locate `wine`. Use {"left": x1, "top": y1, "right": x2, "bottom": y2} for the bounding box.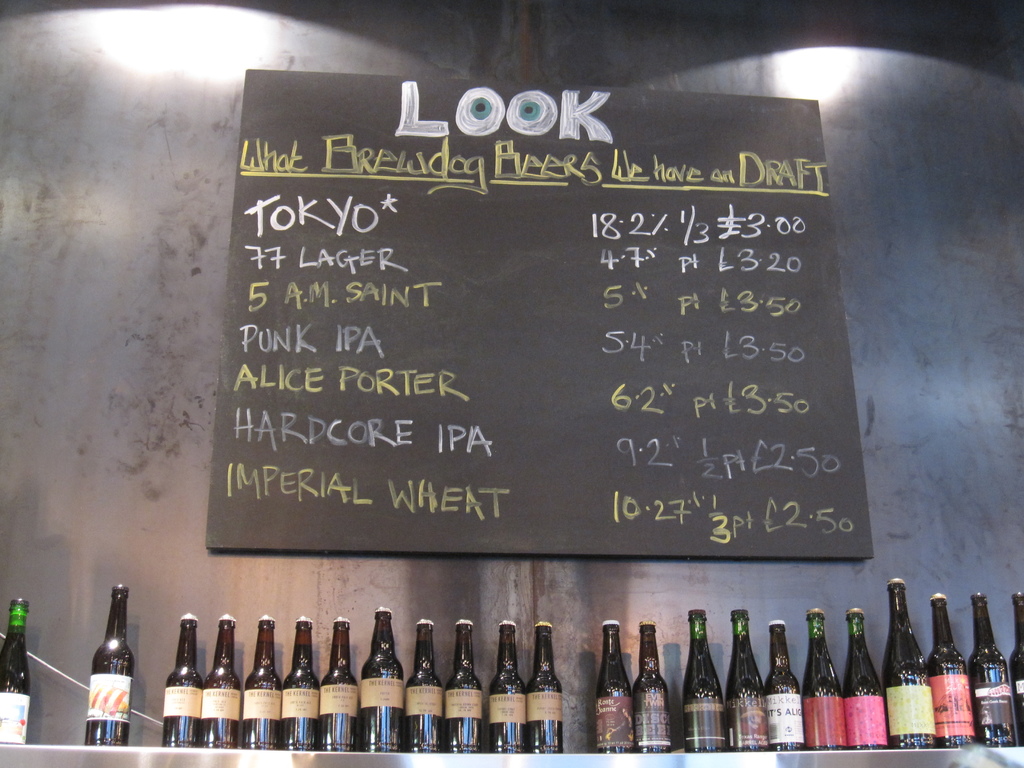
{"left": 526, "top": 611, "right": 563, "bottom": 748}.
